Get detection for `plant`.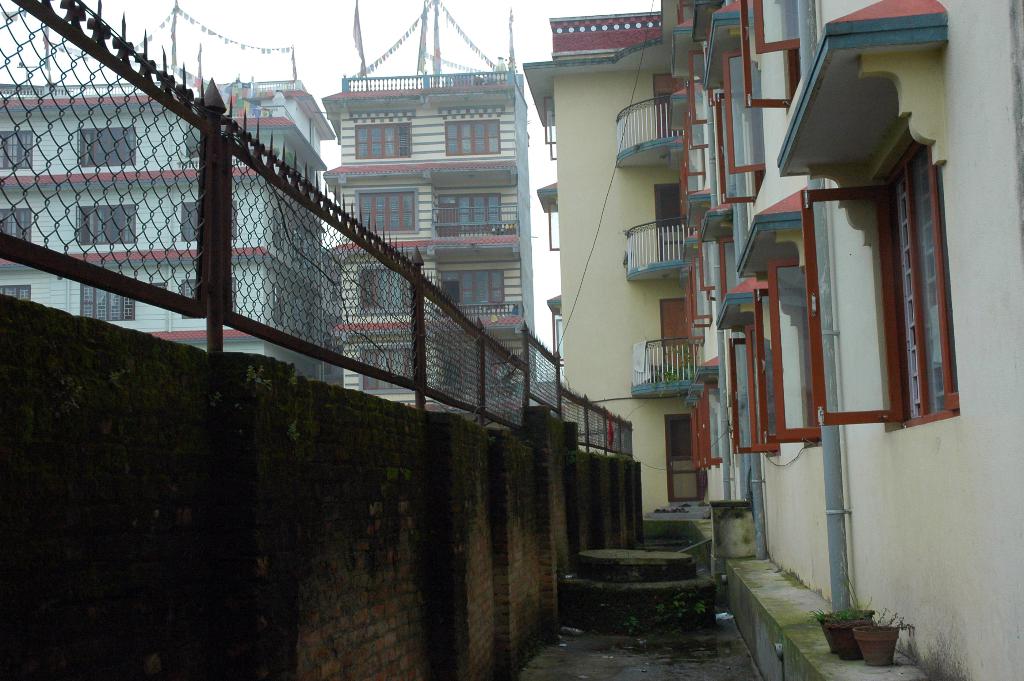
Detection: <bbox>696, 597, 710, 619</bbox>.
